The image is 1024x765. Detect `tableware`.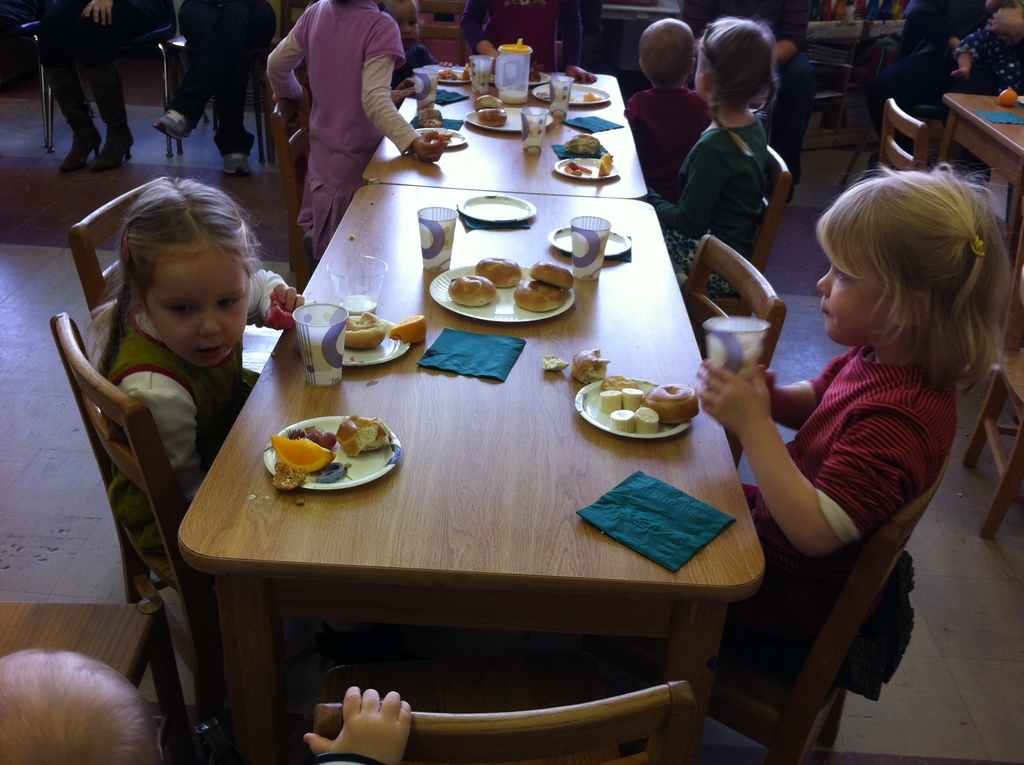
Detection: l=420, t=62, r=463, b=81.
